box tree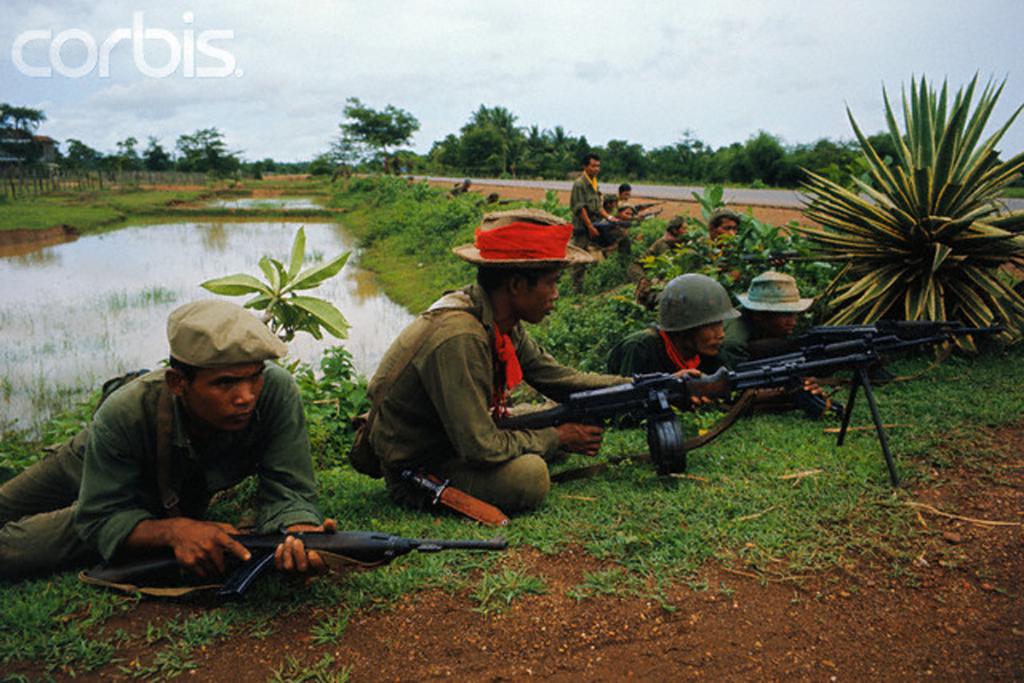
bbox=[0, 100, 67, 175]
